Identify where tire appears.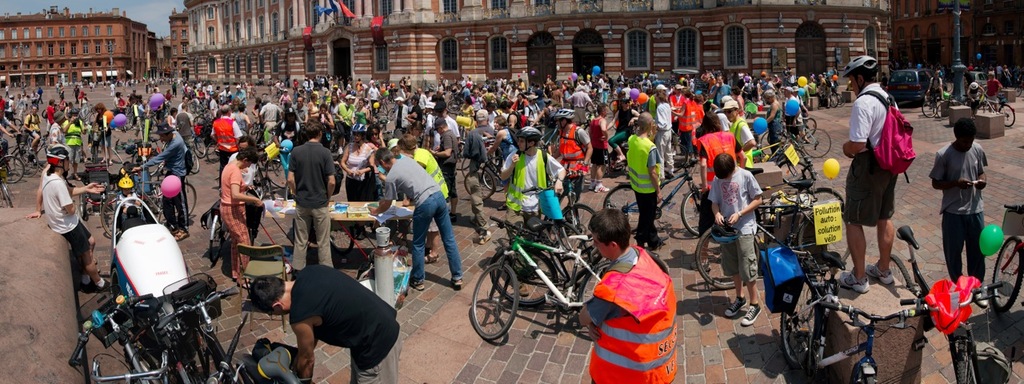
Appears at bbox(888, 252, 914, 289).
